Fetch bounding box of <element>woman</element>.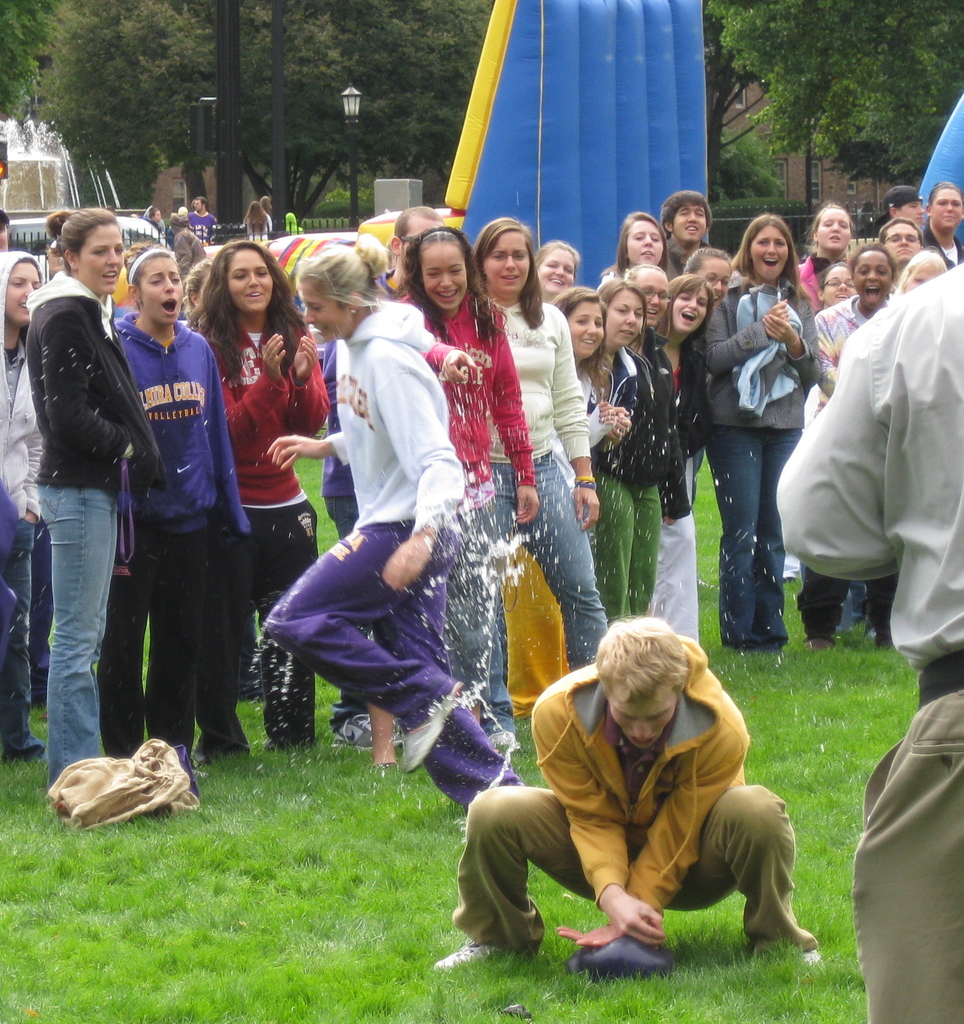
Bbox: bbox=[590, 271, 686, 641].
